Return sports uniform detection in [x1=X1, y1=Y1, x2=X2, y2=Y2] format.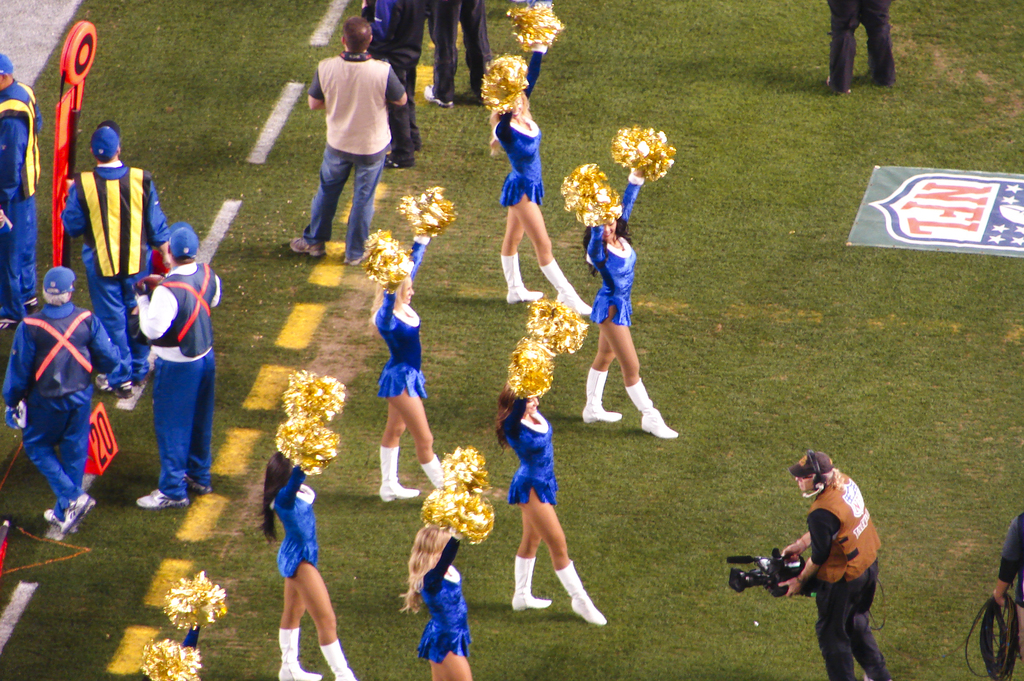
[x1=0, y1=304, x2=117, y2=510].
